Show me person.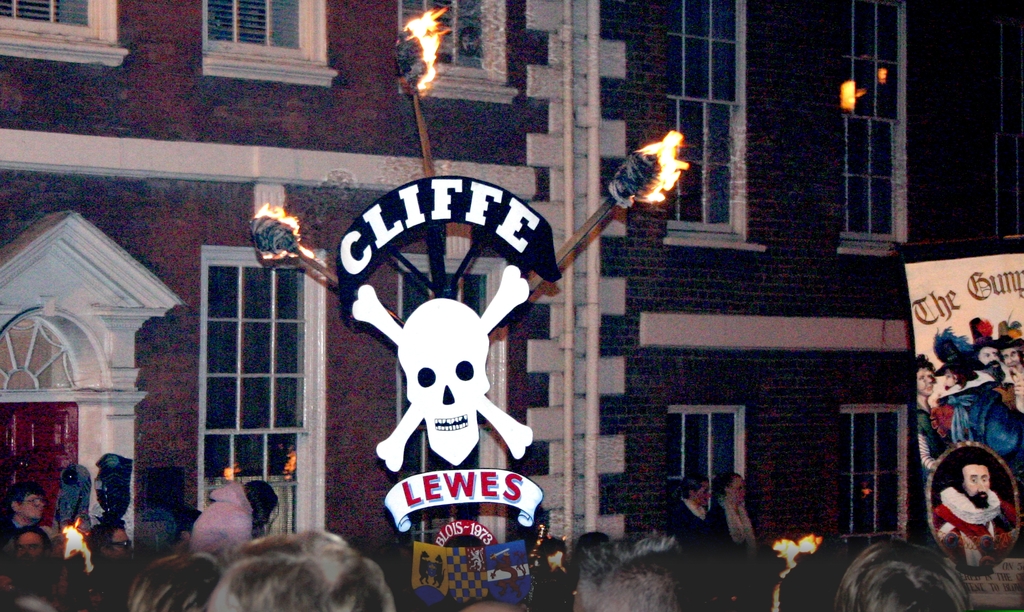
person is here: <region>458, 28, 486, 72</region>.
